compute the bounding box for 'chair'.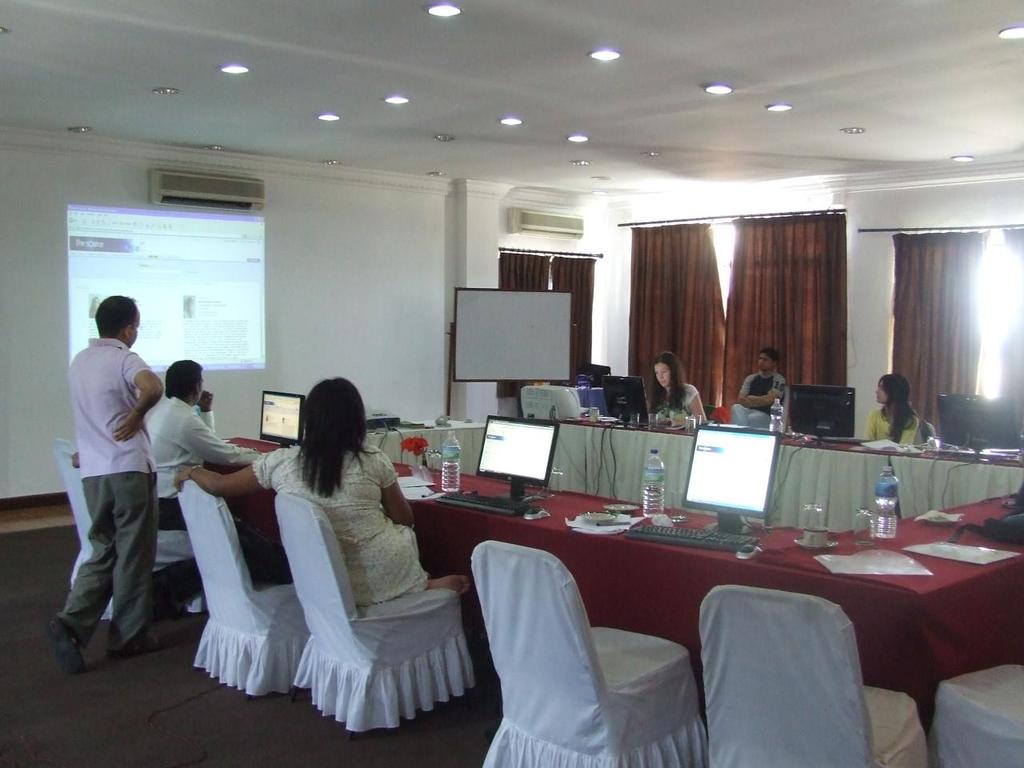
462:542:701:767.
